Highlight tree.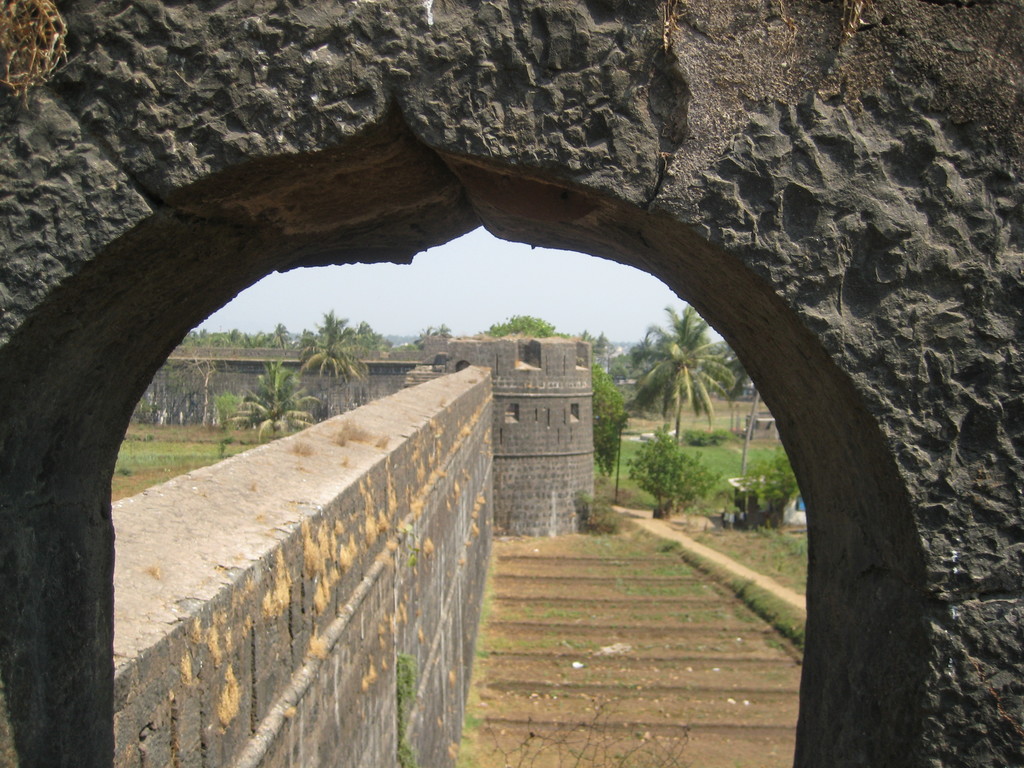
Highlighted region: 297 307 372 414.
